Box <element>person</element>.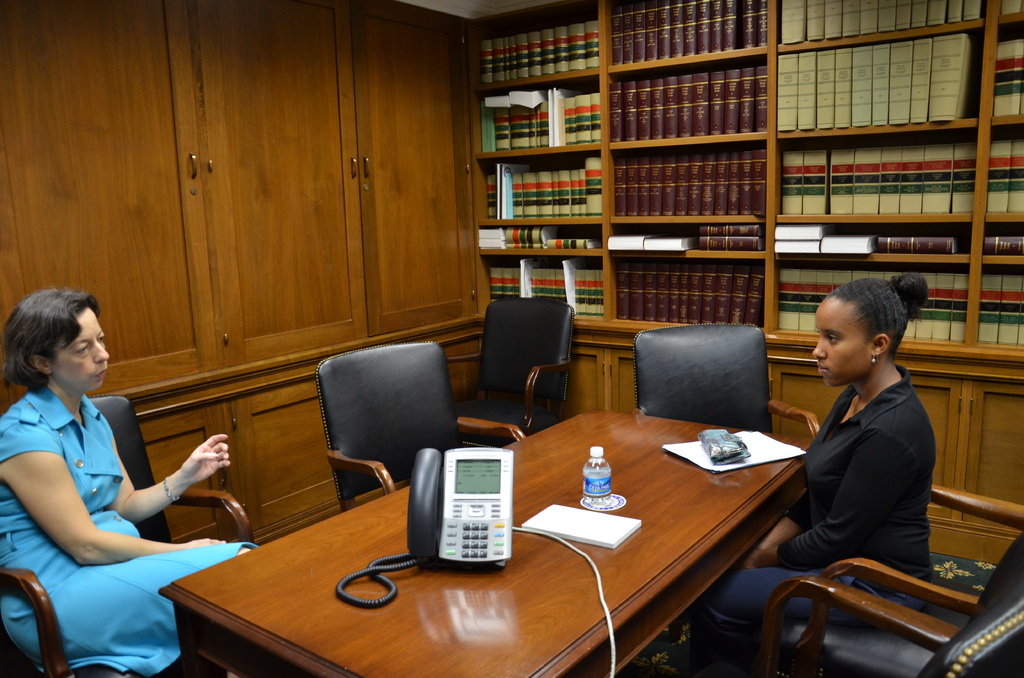
BBox(29, 274, 233, 659).
